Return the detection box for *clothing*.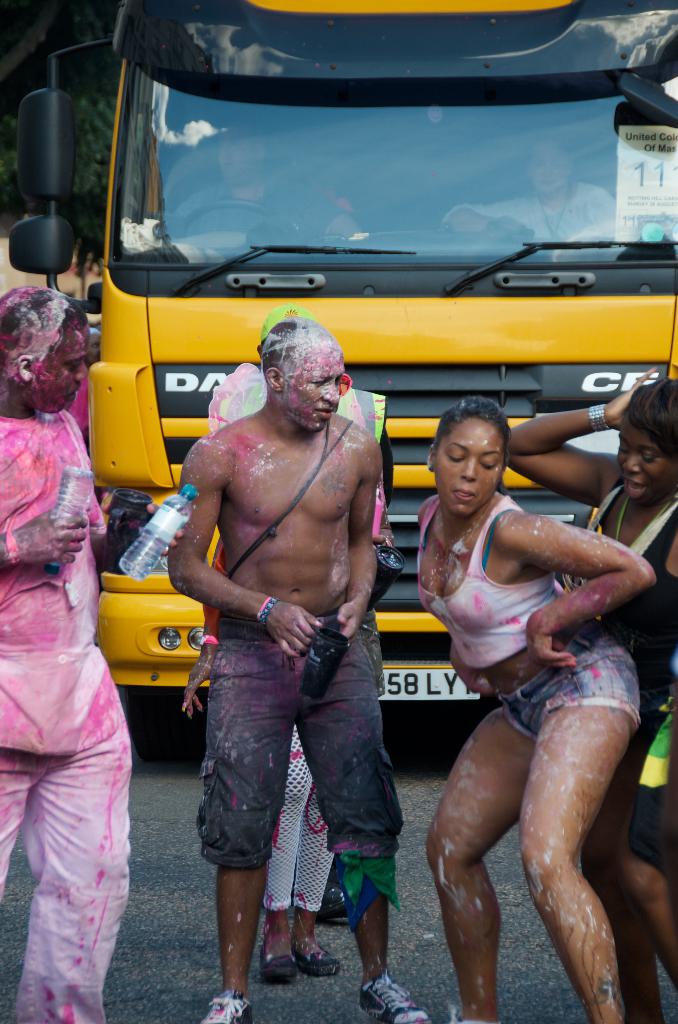
(7,326,143,1020).
